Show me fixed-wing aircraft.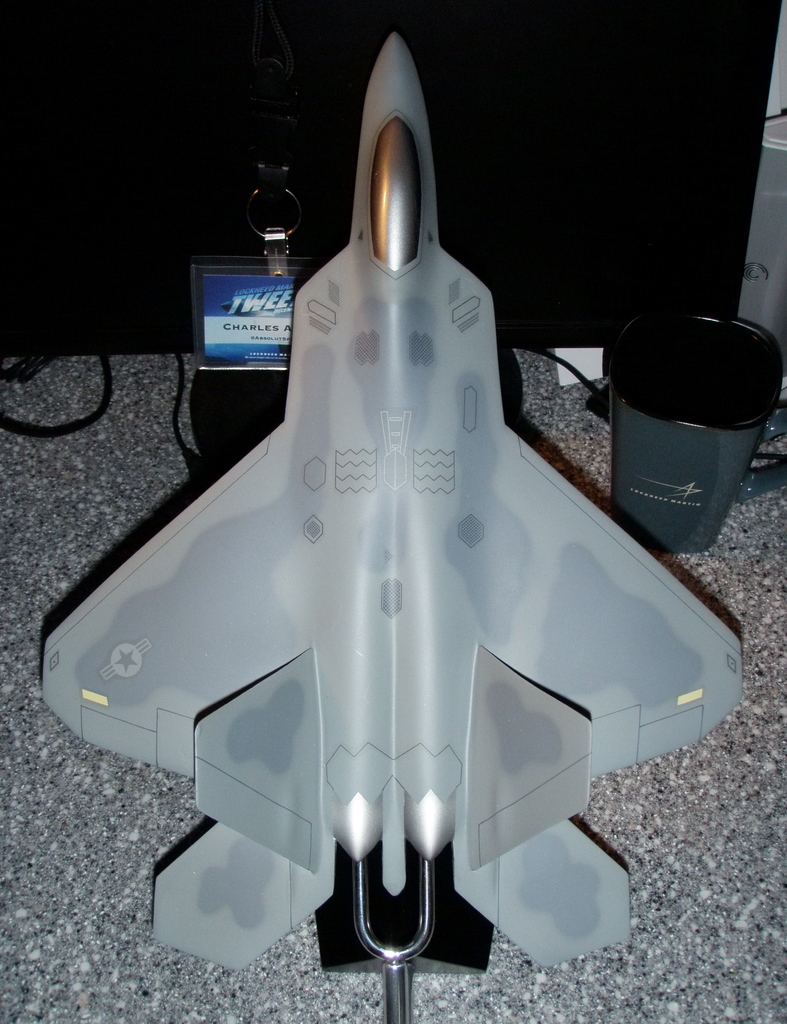
fixed-wing aircraft is here: <bbox>29, 32, 743, 1023</bbox>.
